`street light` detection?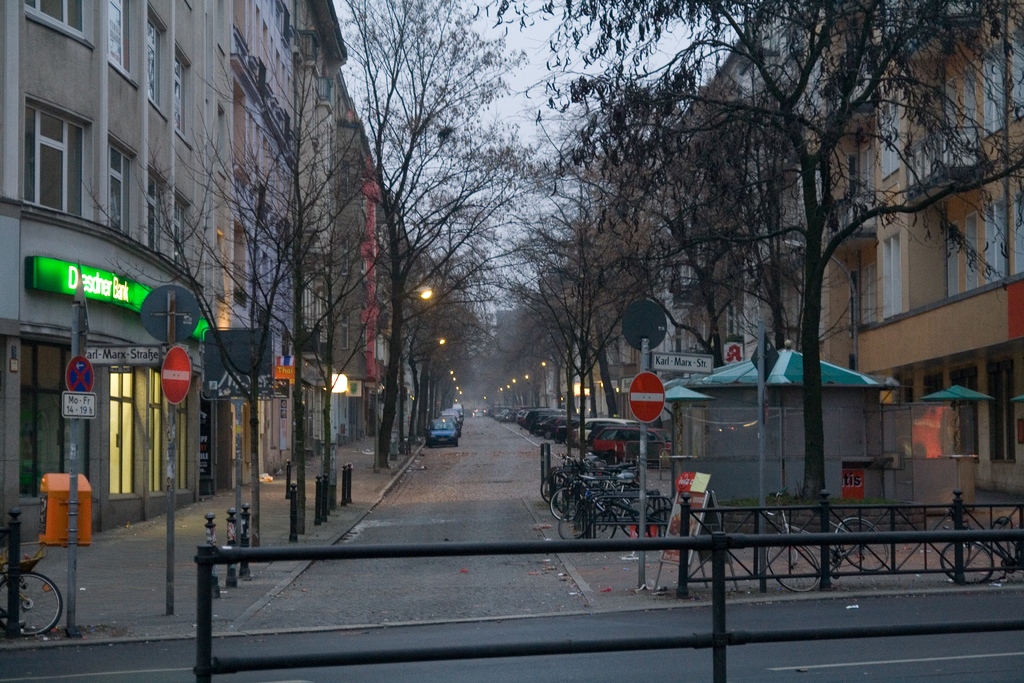
Rect(540, 359, 550, 406)
